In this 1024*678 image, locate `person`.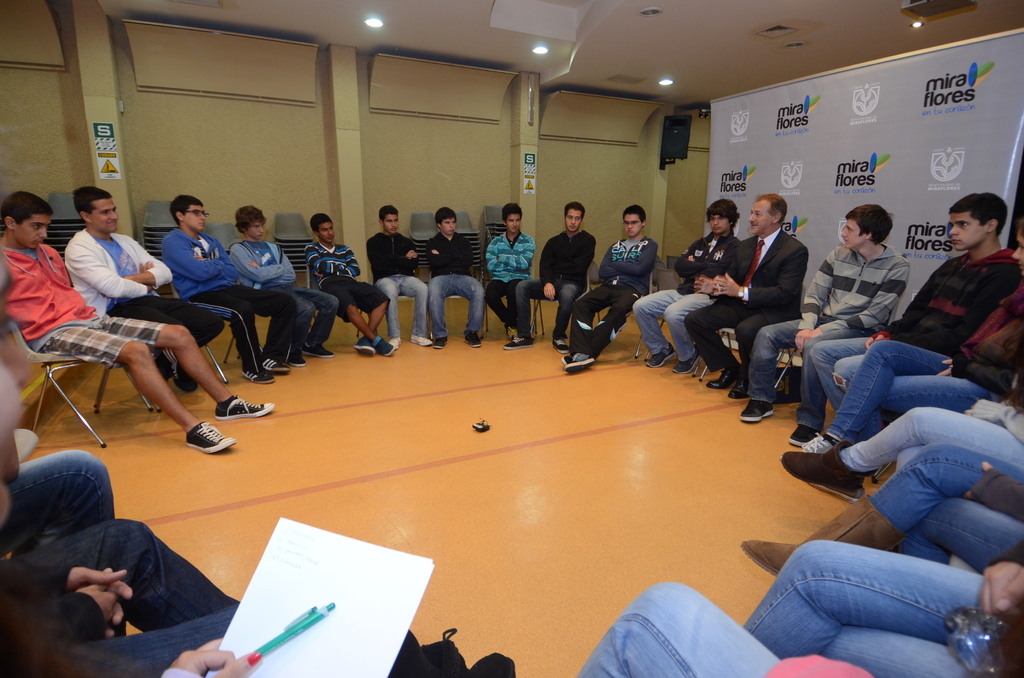
Bounding box: {"left": 781, "top": 385, "right": 1023, "bottom": 507}.
